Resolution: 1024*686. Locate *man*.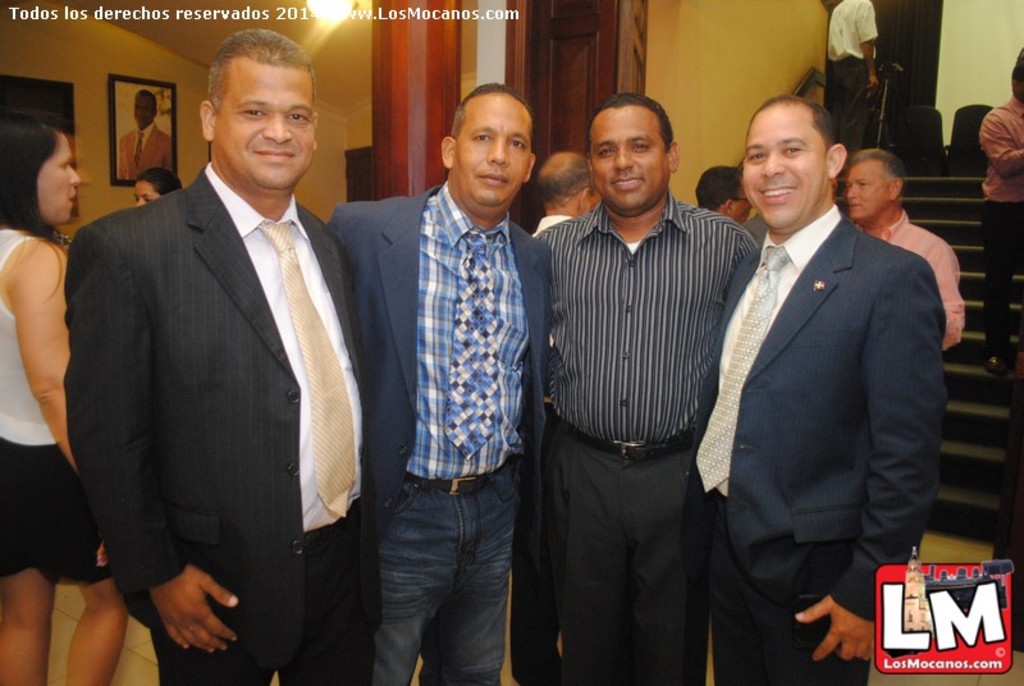
rect(690, 90, 945, 685).
